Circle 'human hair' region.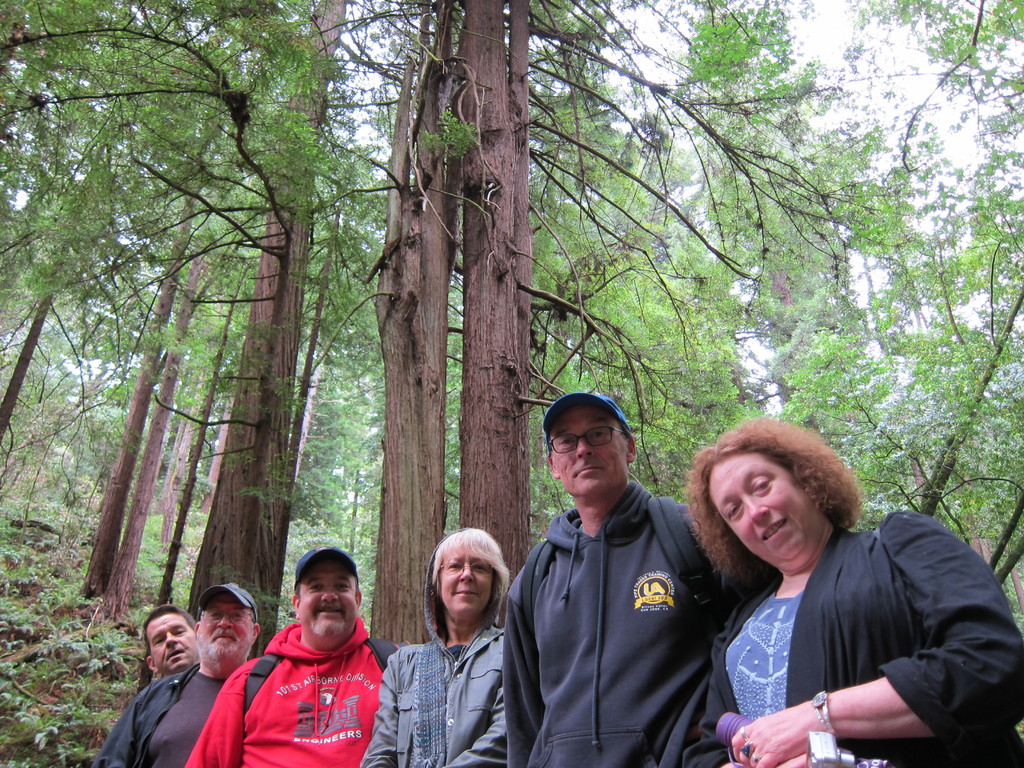
Region: left=686, top=406, right=862, bottom=582.
